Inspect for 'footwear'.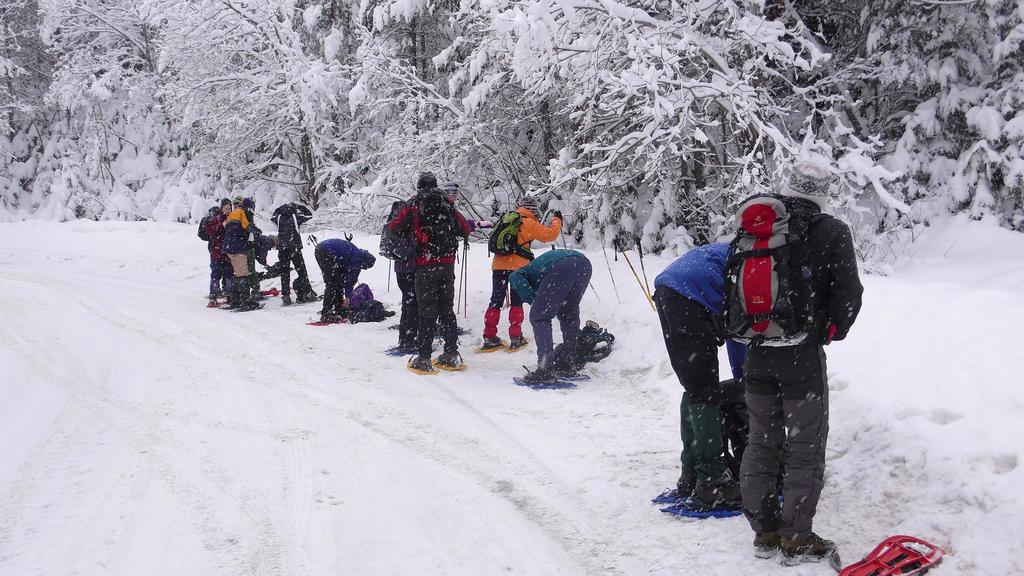
Inspection: {"x1": 438, "y1": 351, "x2": 460, "y2": 367}.
